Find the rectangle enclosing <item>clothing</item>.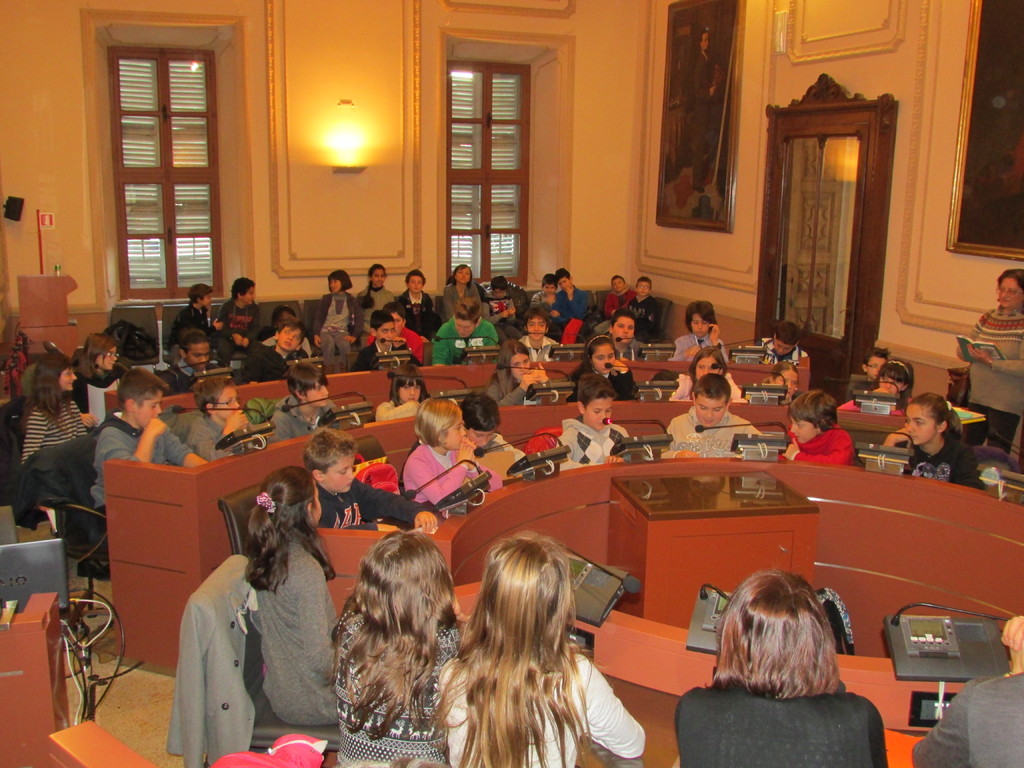
669, 681, 886, 767.
